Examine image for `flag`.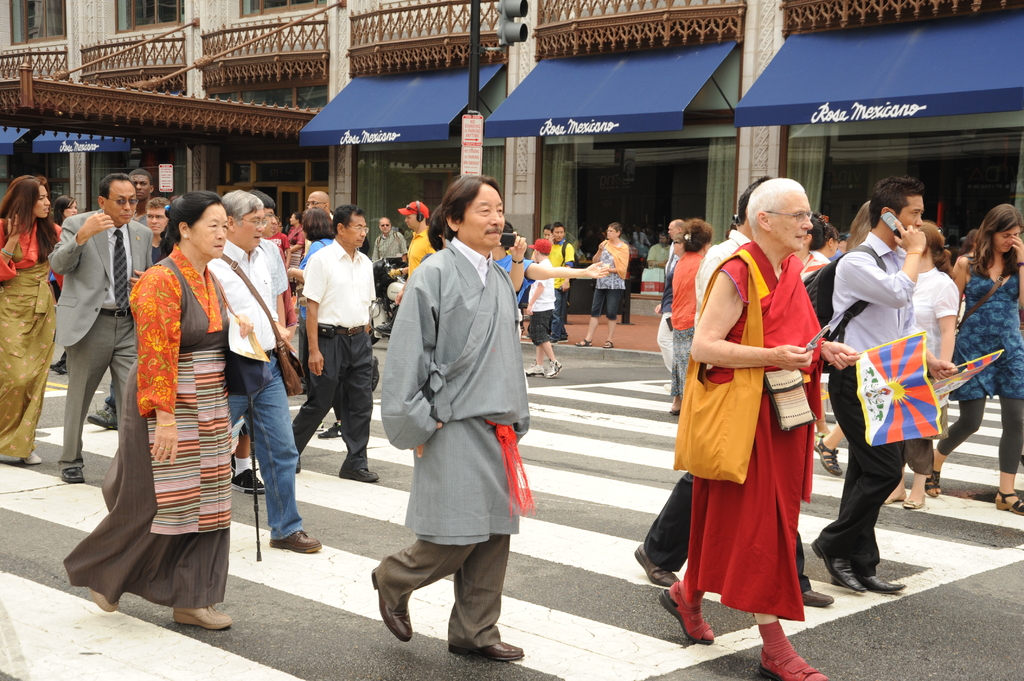
Examination result: <box>932,346,1005,393</box>.
